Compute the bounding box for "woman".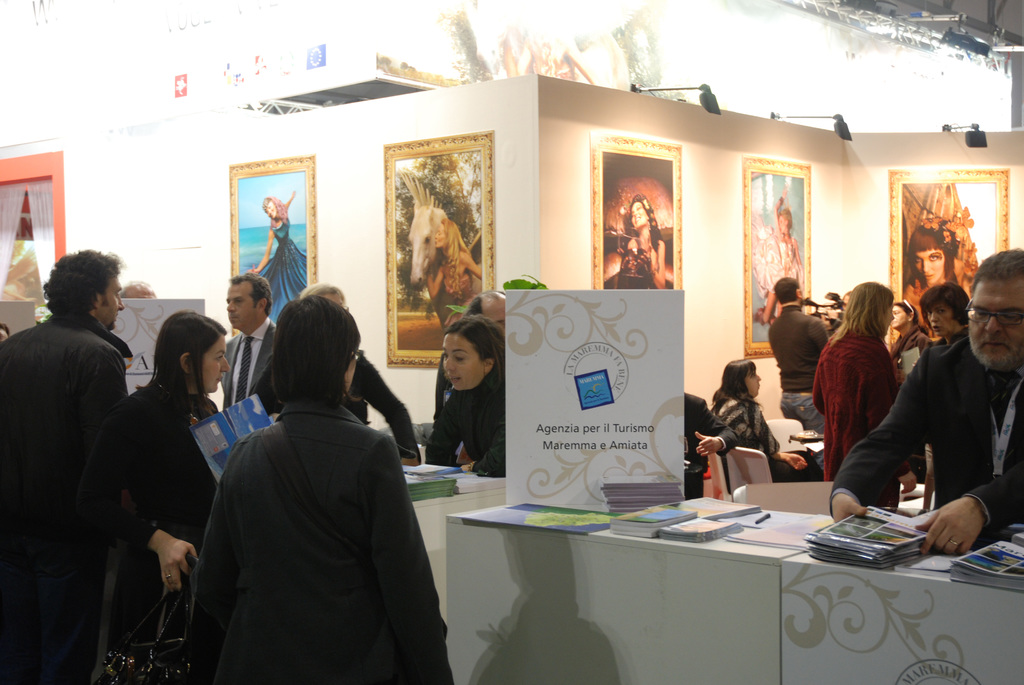
(left=804, top=279, right=918, bottom=492).
